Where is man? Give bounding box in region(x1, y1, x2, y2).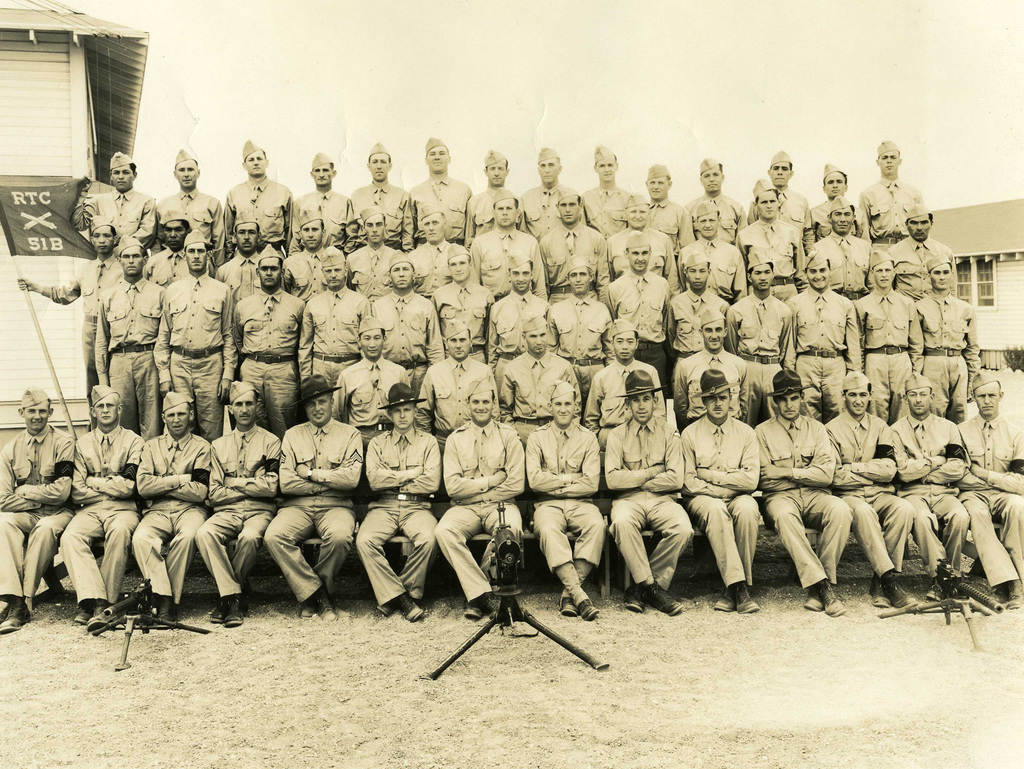
region(522, 146, 566, 227).
